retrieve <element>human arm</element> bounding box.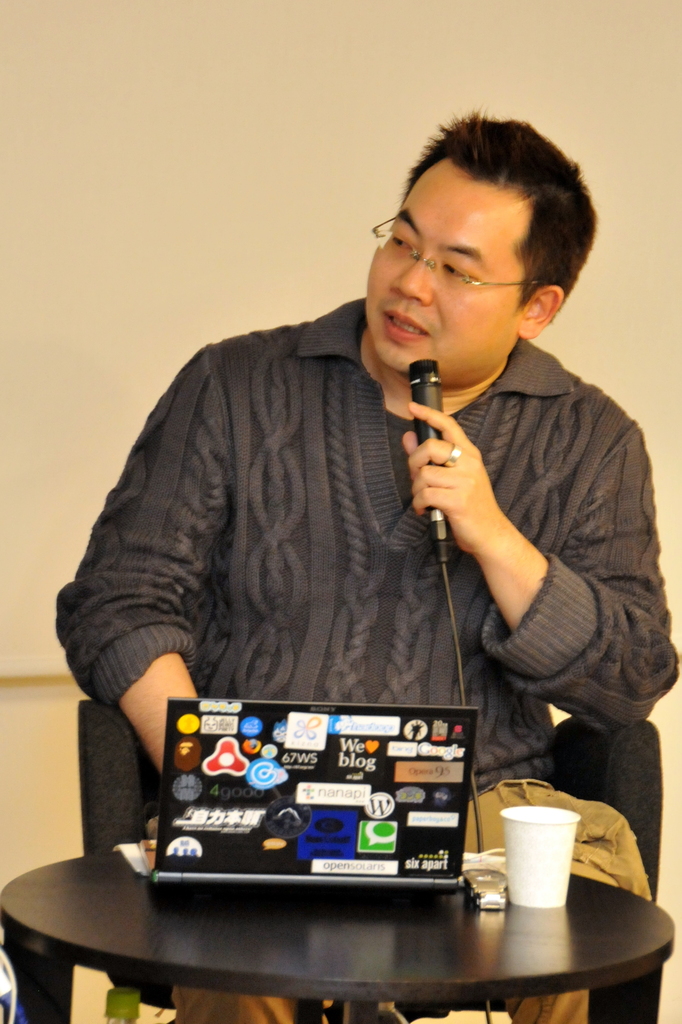
Bounding box: 401/401/680/735.
